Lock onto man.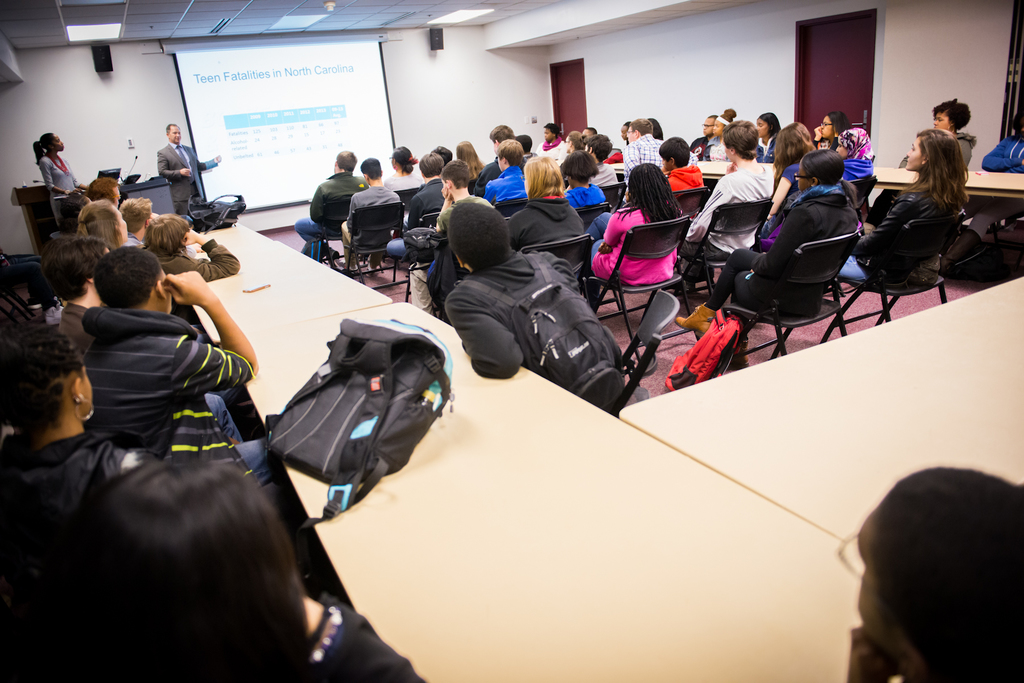
Locked: [438,199,582,375].
